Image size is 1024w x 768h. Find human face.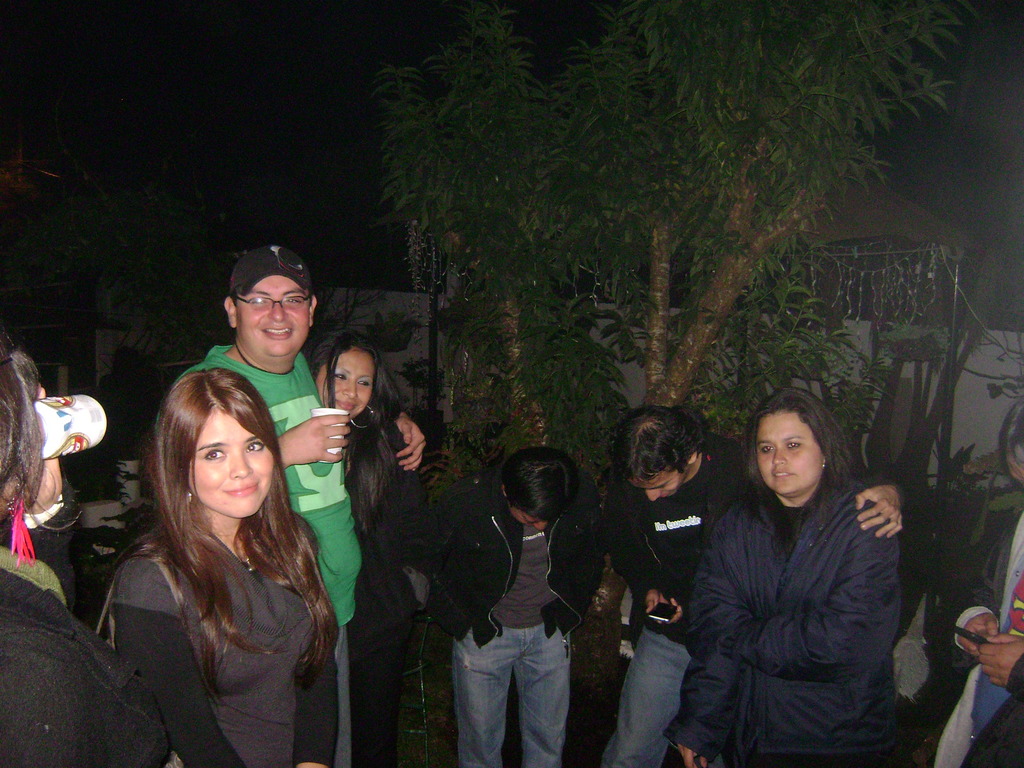
pyautogui.locateOnScreen(173, 410, 280, 519).
